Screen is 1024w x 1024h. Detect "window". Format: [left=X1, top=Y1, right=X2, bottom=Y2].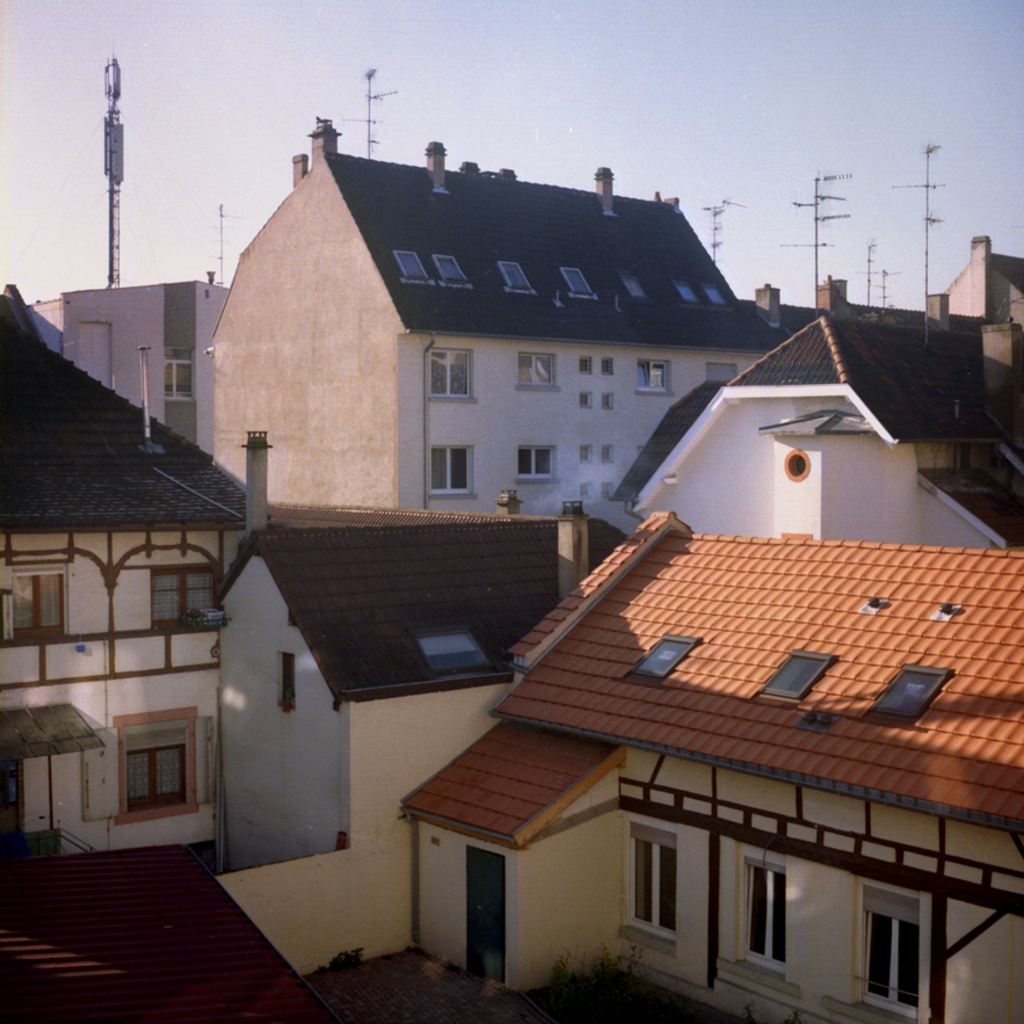
[left=421, top=344, right=480, bottom=404].
